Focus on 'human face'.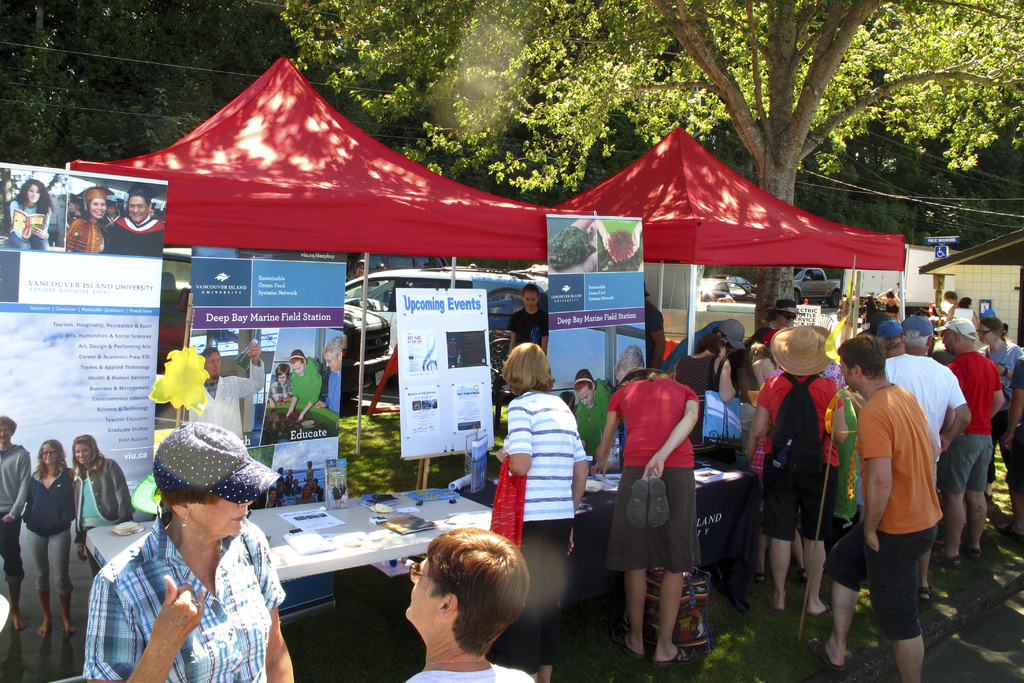
Focused at (x1=189, y1=503, x2=248, y2=544).
